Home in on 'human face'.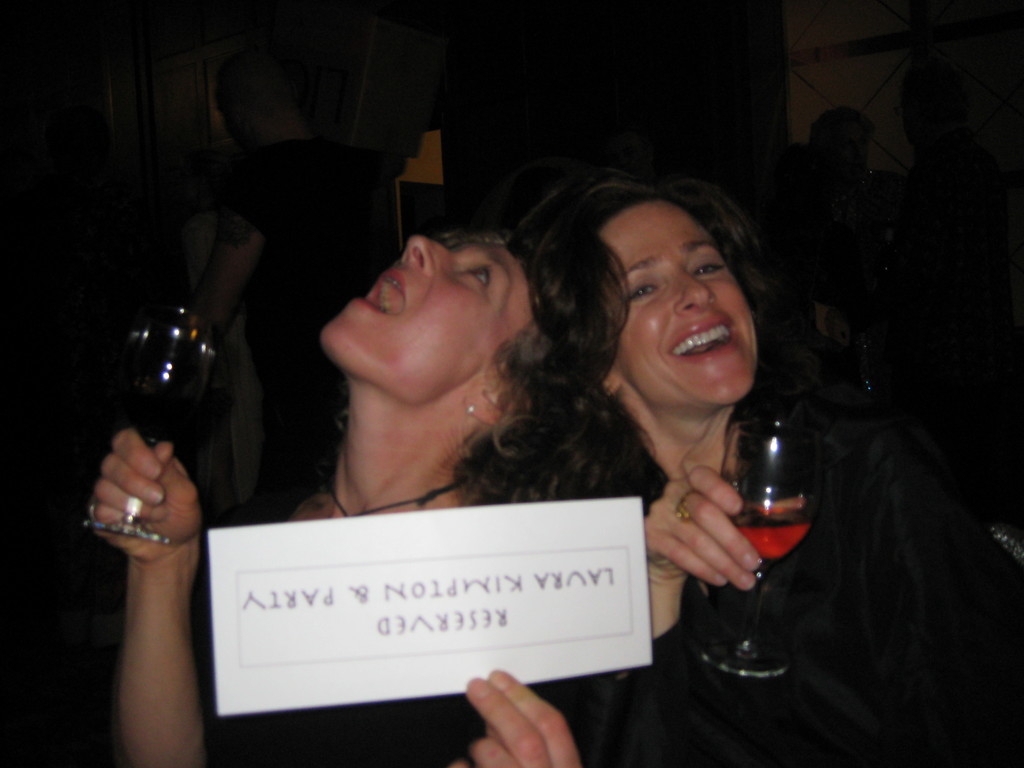
Homed in at l=319, t=234, r=524, b=405.
